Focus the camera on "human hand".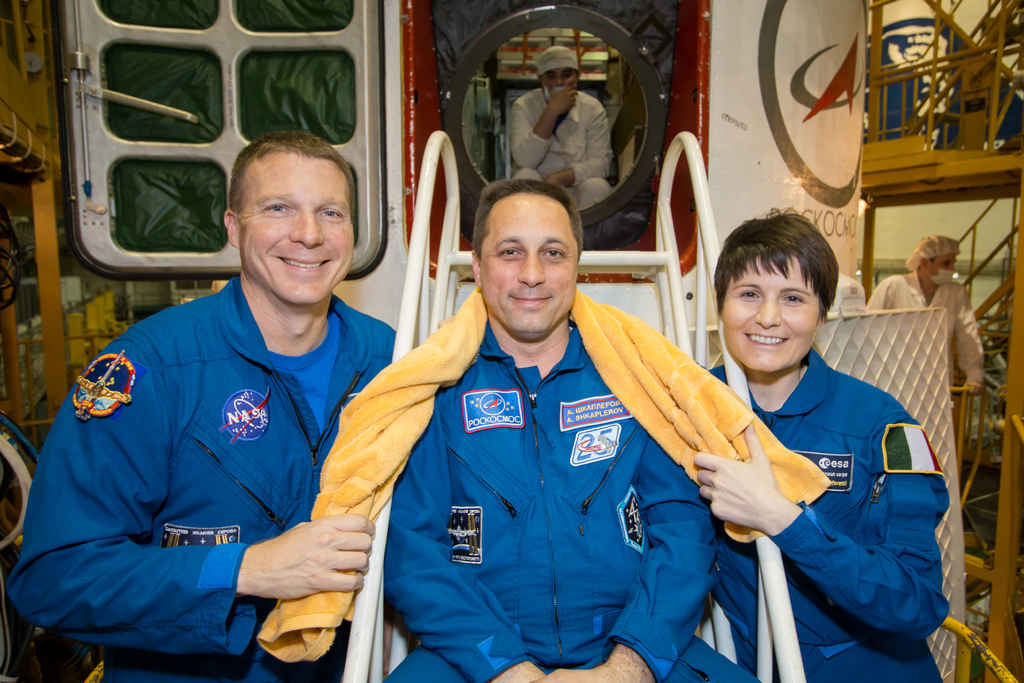
Focus region: box=[531, 665, 616, 682].
